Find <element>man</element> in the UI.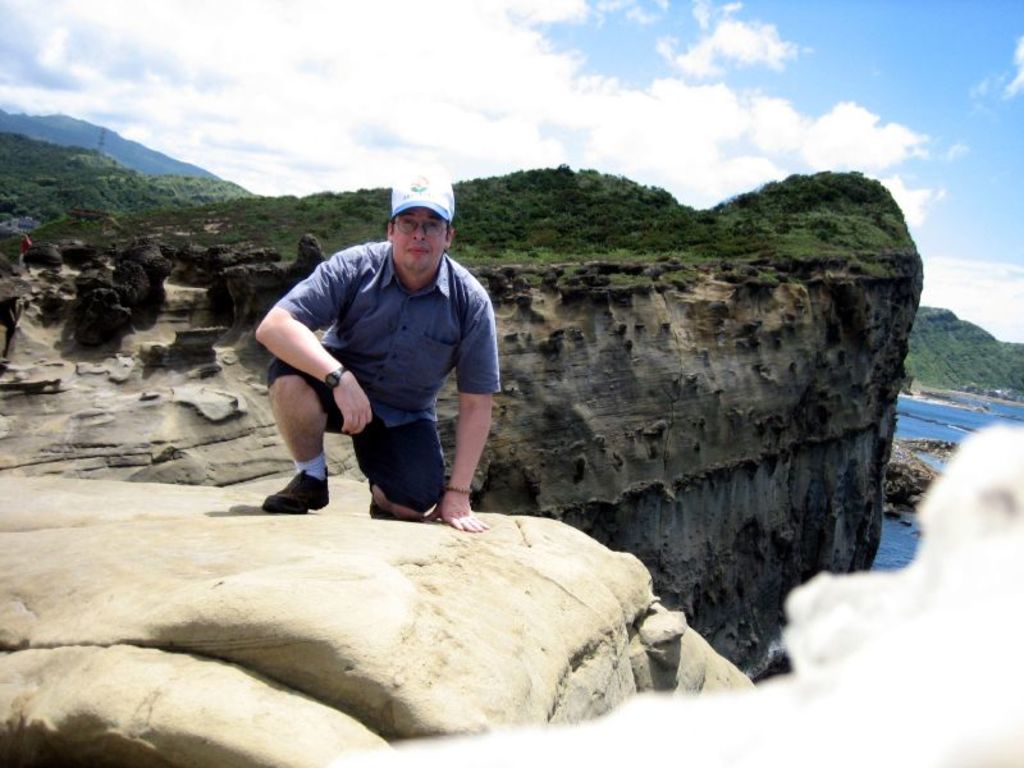
UI element at (x1=251, y1=202, x2=520, y2=548).
